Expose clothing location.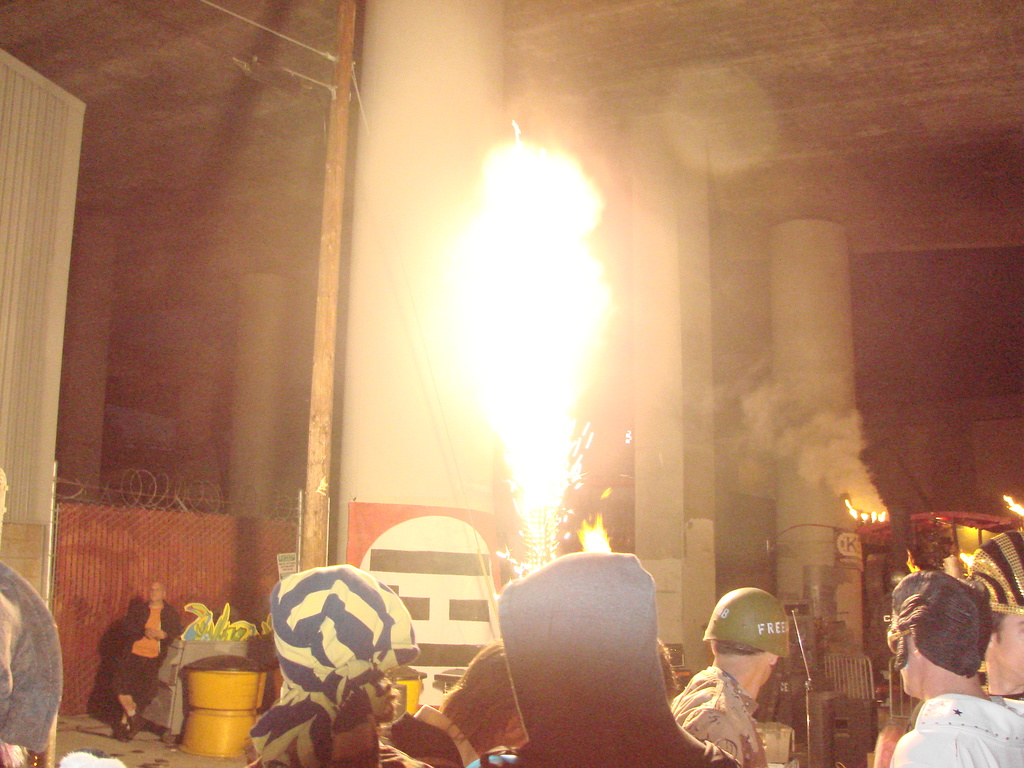
Exposed at [386,701,481,767].
